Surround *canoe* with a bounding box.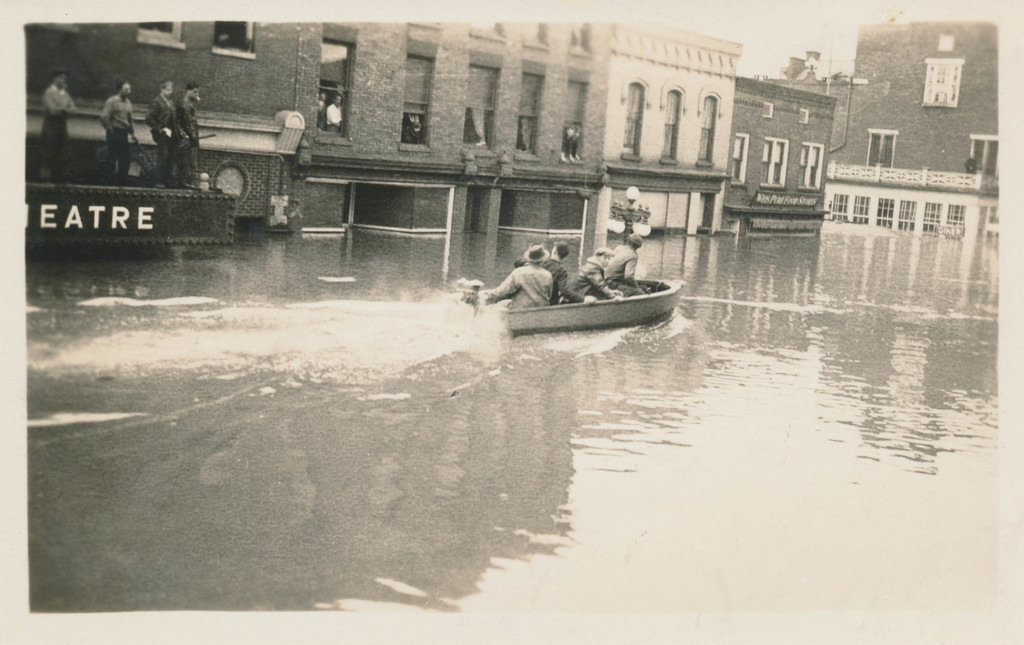
502/277/685/323.
